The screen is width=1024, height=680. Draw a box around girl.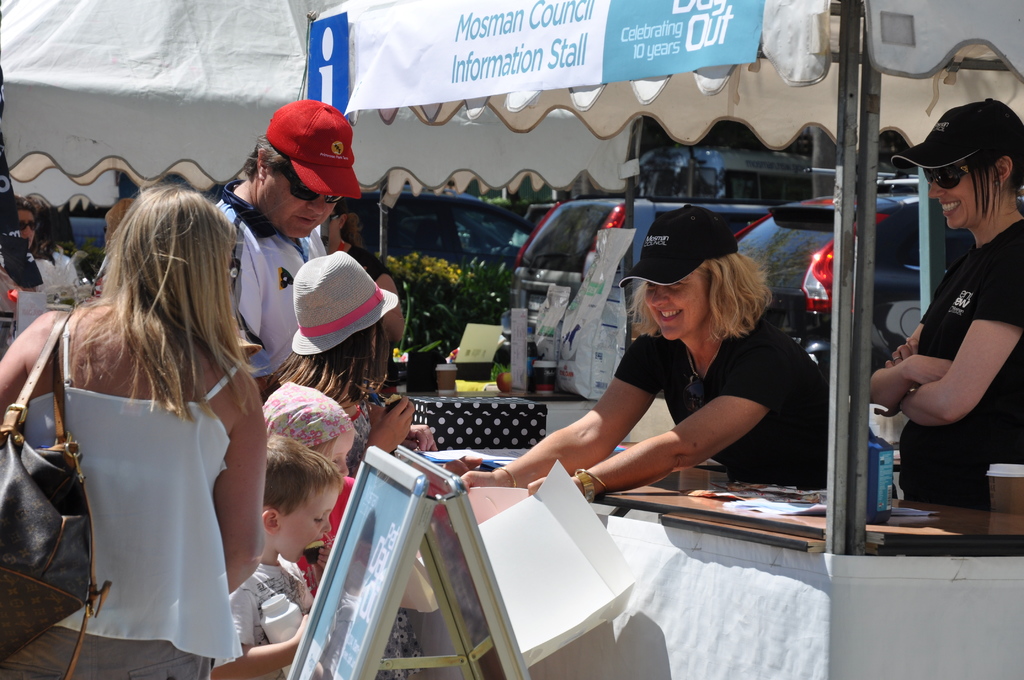
rect(264, 381, 351, 594).
